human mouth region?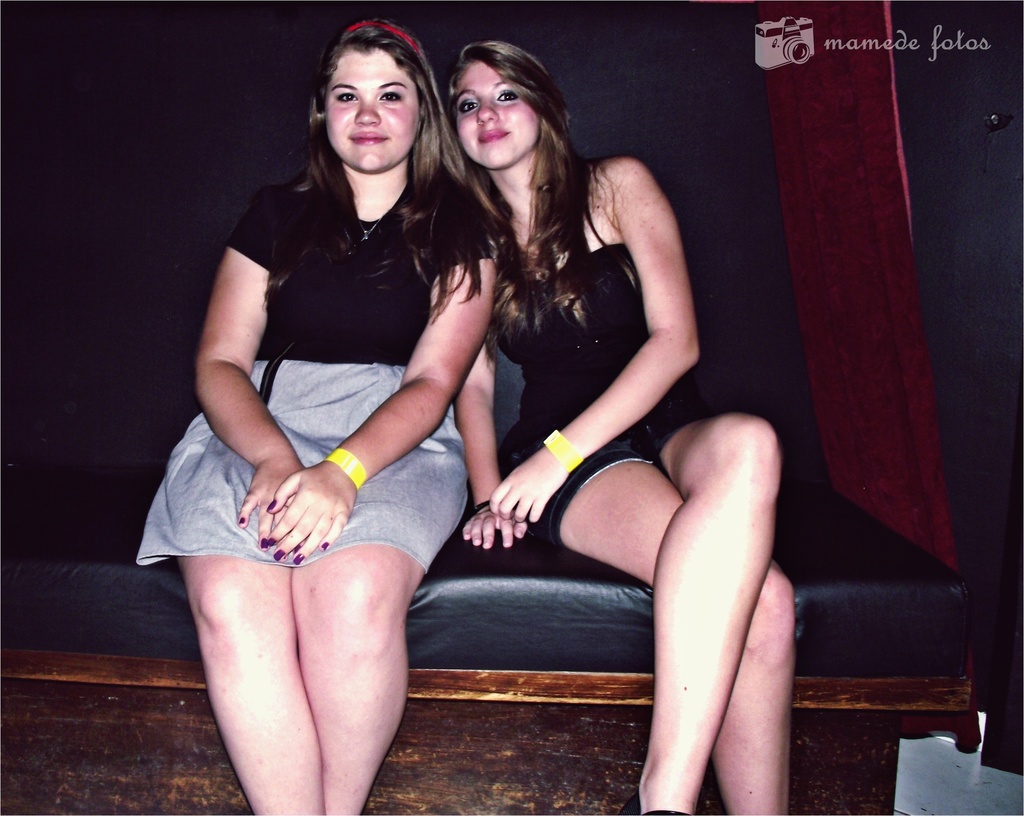
bbox=(351, 129, 387, 145)
